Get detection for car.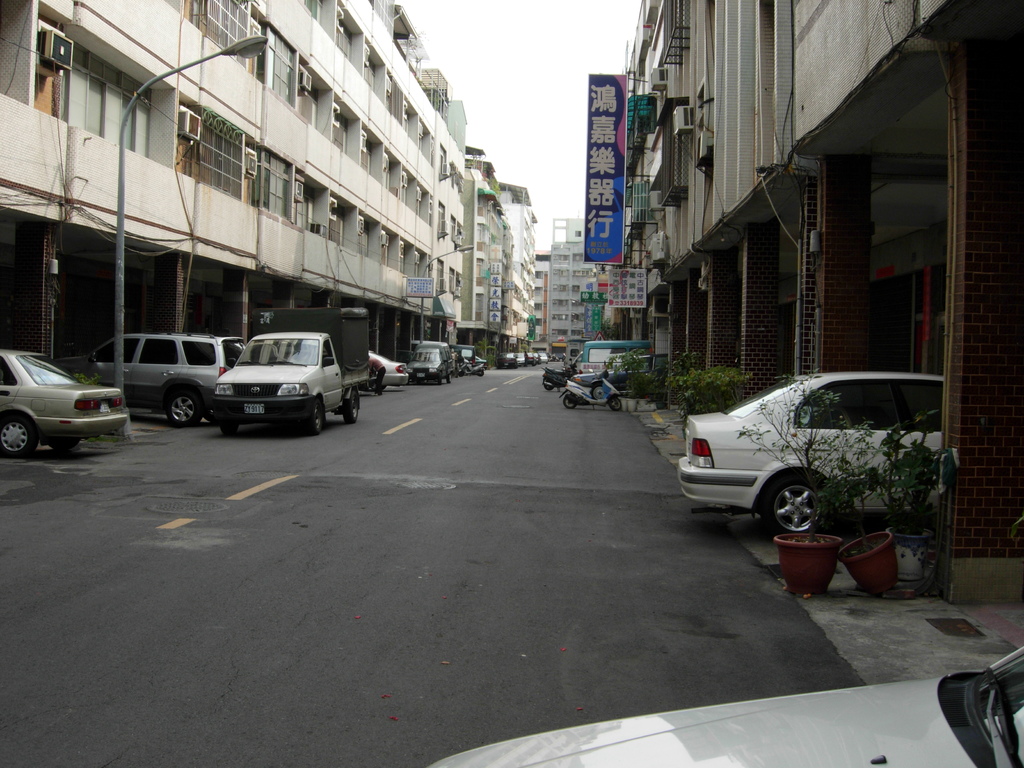
Detection: Rect(0, 349, 127, 457).
